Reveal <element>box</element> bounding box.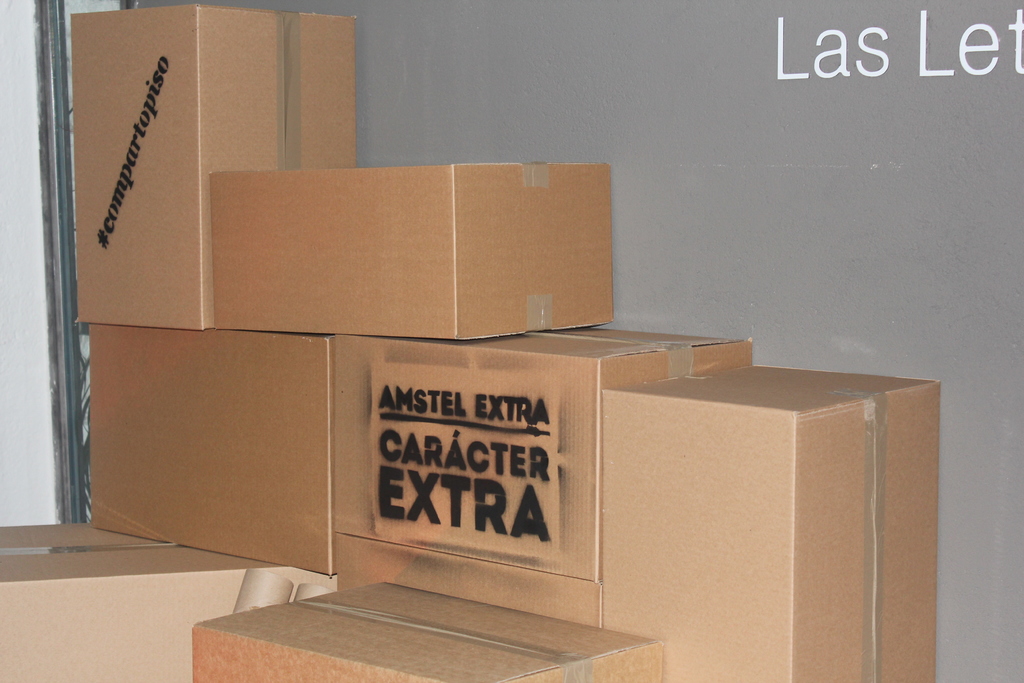
Revealed: (337, 327, 751, 579).
